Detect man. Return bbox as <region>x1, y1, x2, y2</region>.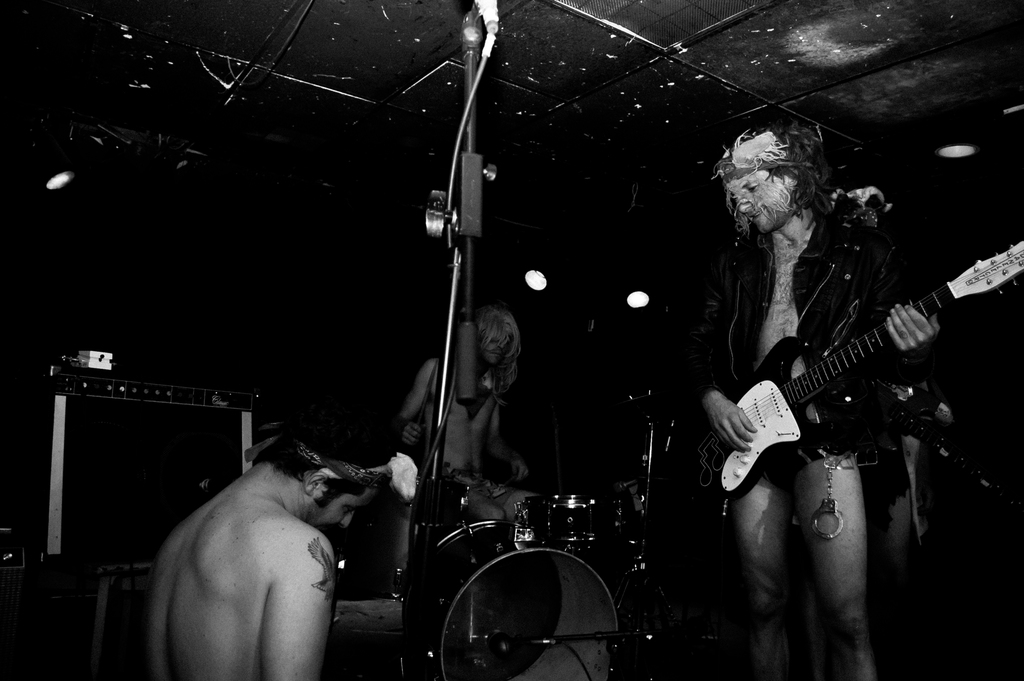
<region>397, 302, 543, 528</region>.
